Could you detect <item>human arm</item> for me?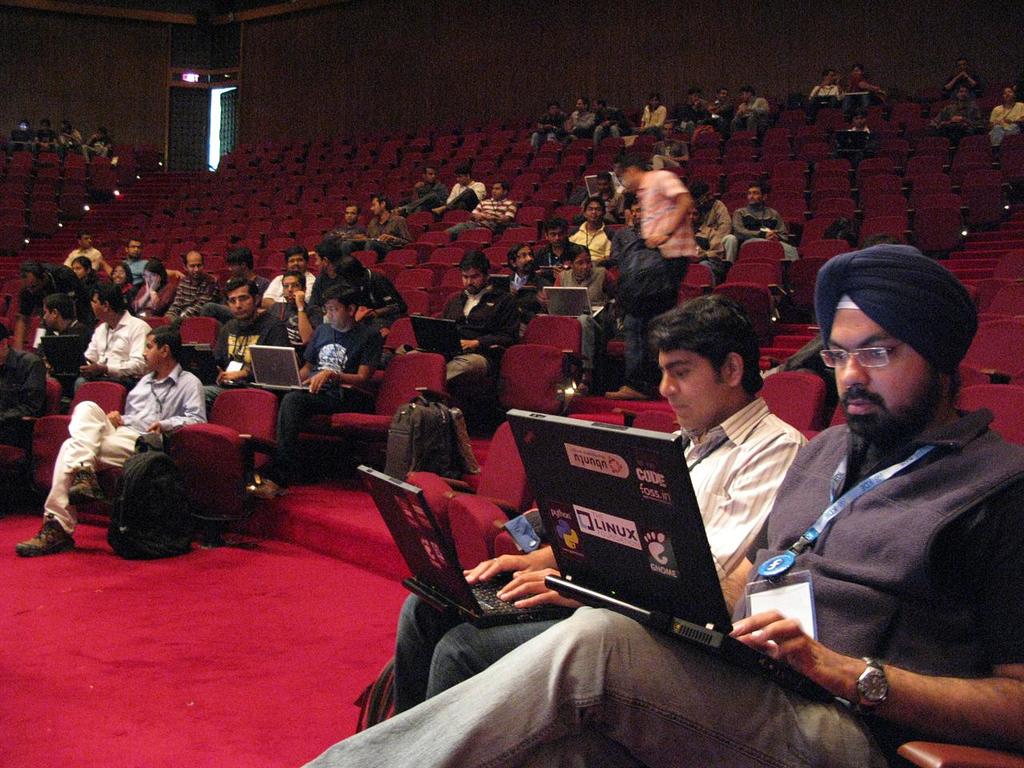
Detection result: crop(489, 431, 799, 614).
